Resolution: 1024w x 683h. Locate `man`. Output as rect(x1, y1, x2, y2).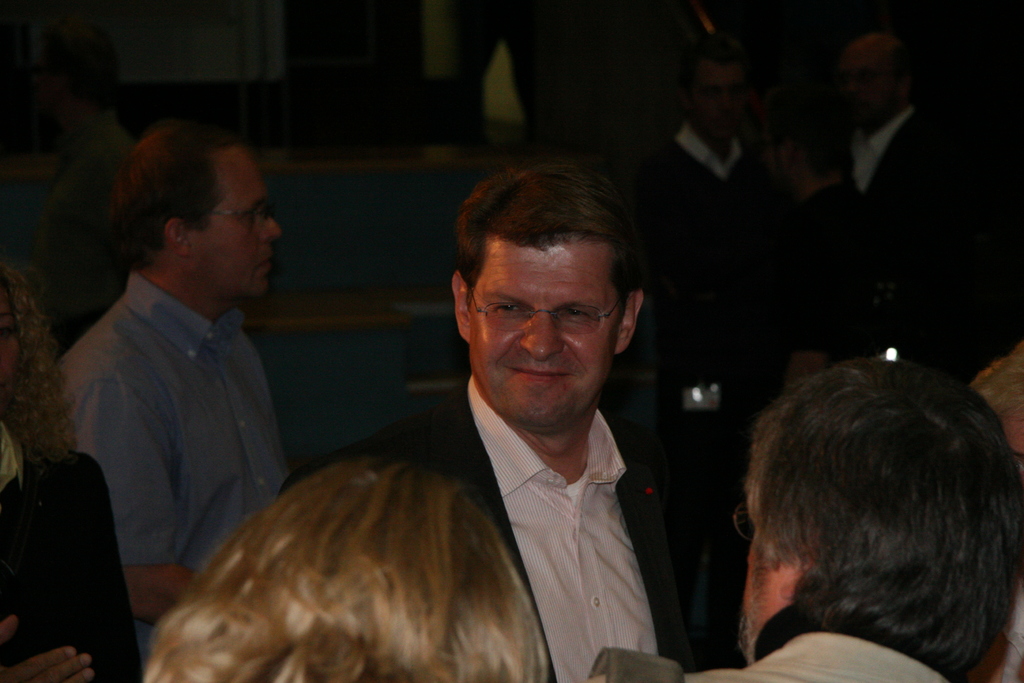
rect(56, 129, 334, 682).
